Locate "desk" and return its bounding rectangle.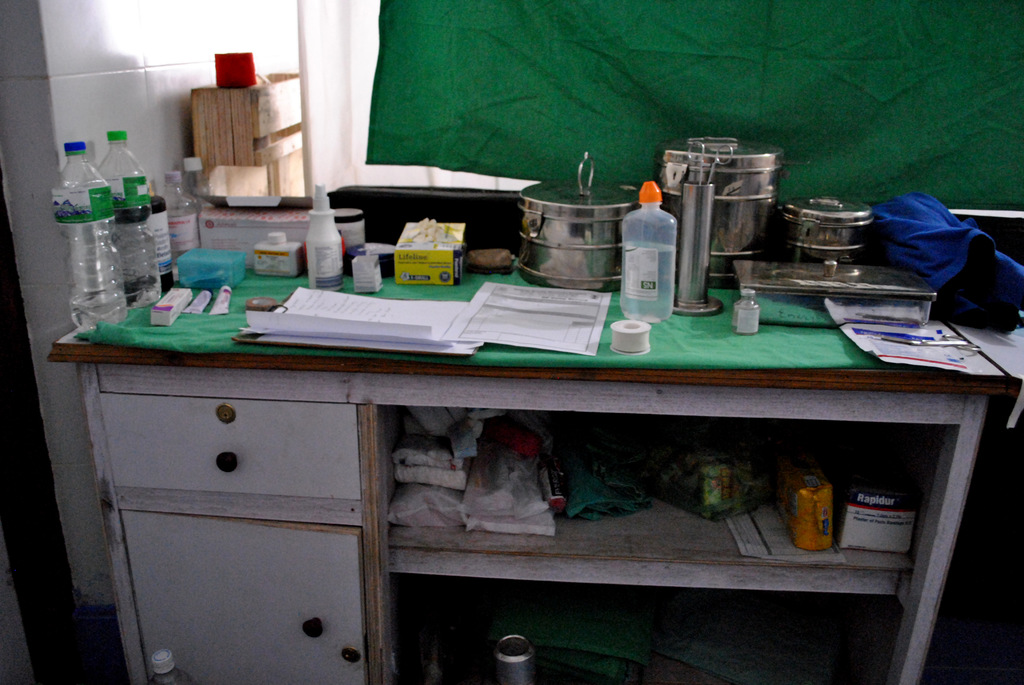
(46, 251, 1023, 681).
